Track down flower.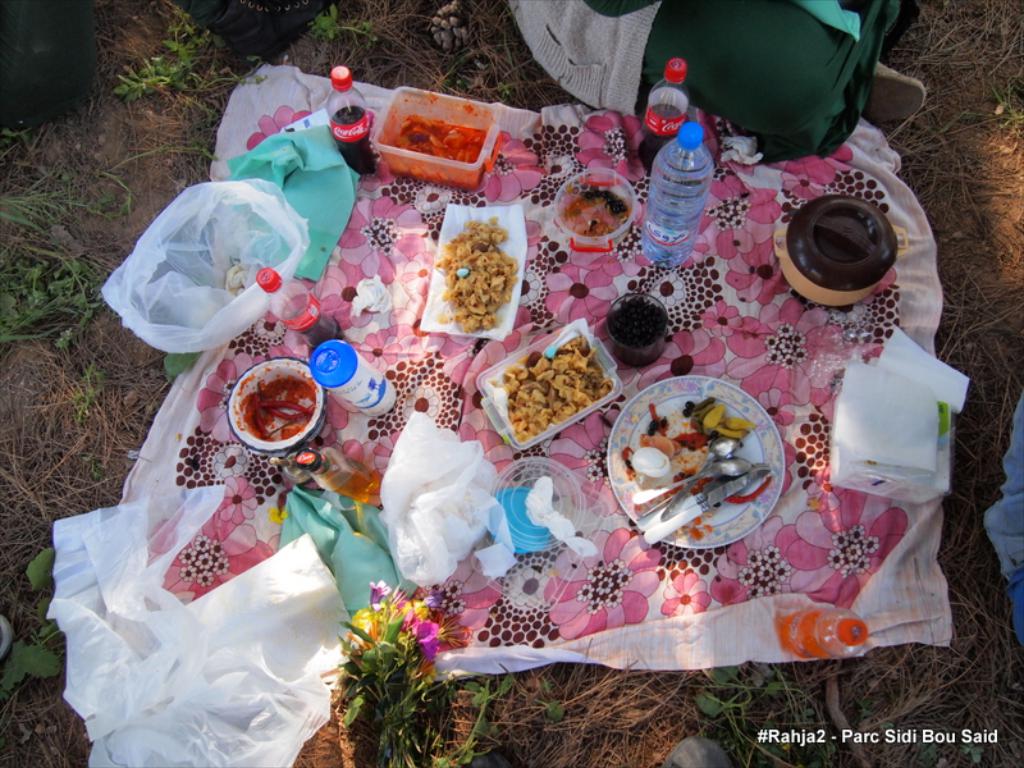
Tracked to (541, 524, 662, 640).
